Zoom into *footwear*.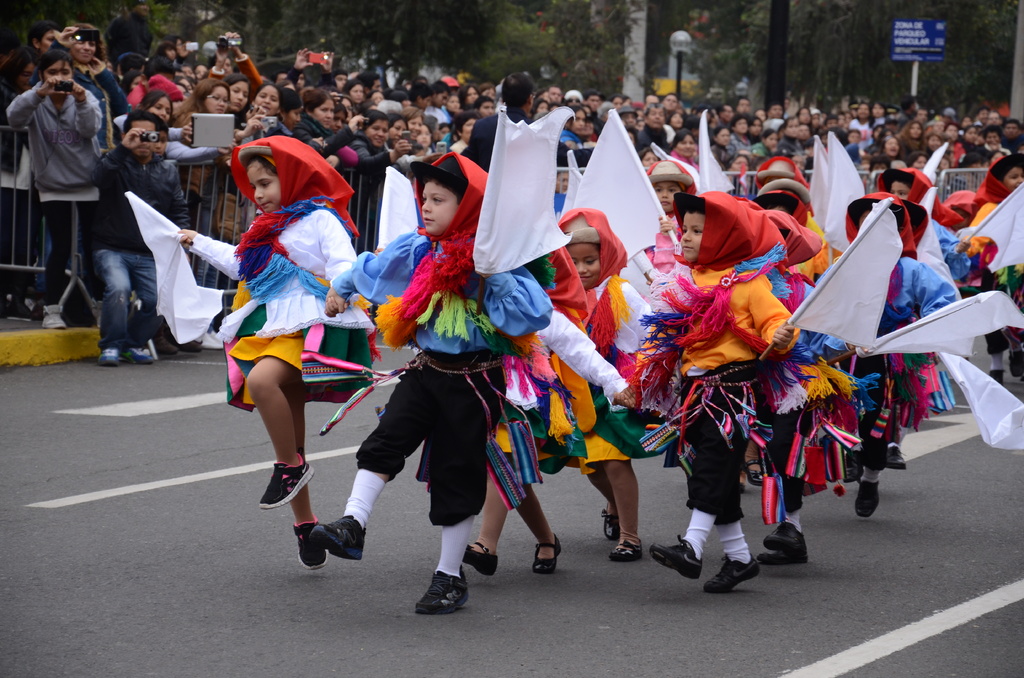
Zoom target: (x1=746, y1=460, x2=767, y2=496).
